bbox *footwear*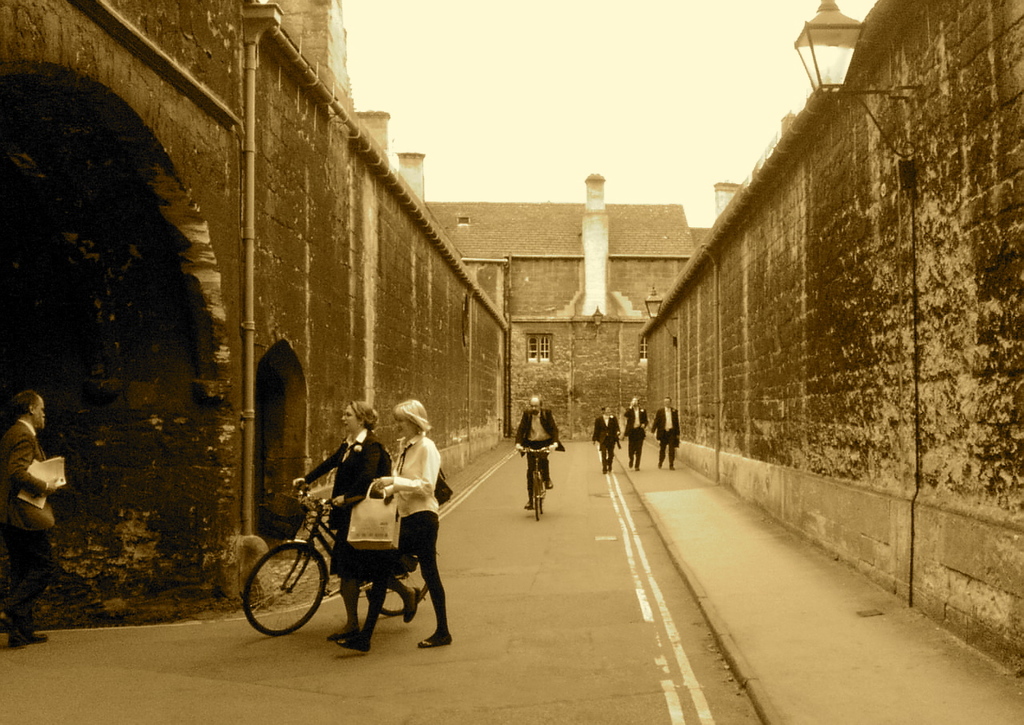
{"left": 525, "top": 497, "right": 533, "bottom": 511}
